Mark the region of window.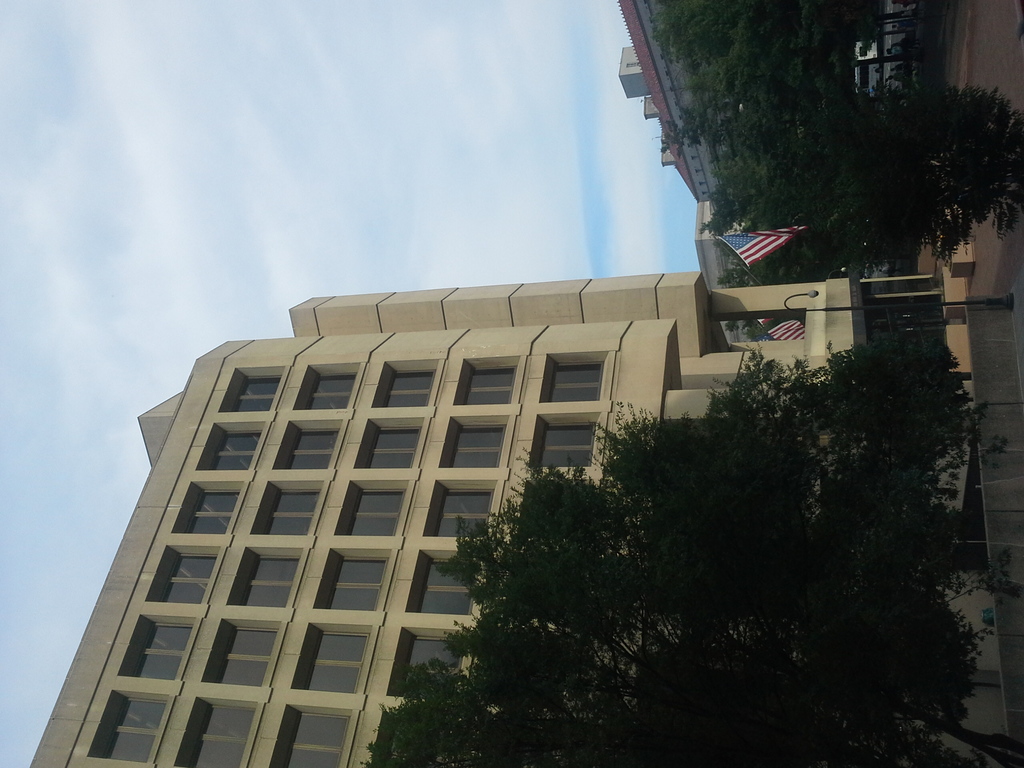
Region: left=371, top=361, right=440, bottom=407.
